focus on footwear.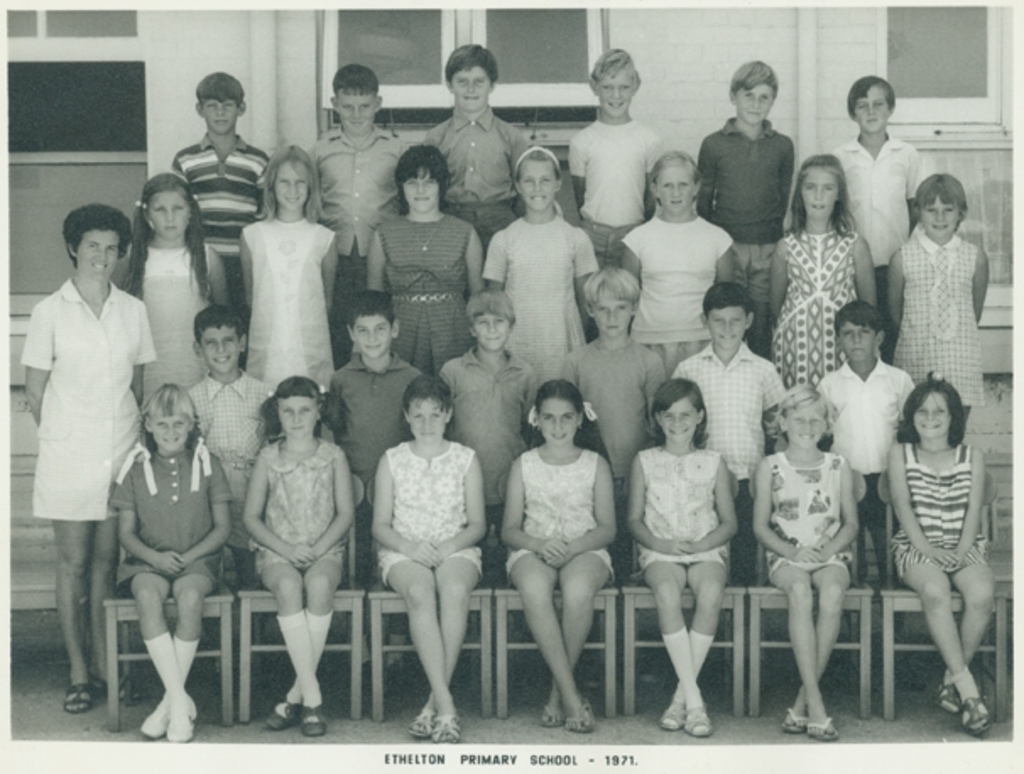
Focused at 91, 666, 137, 701.
